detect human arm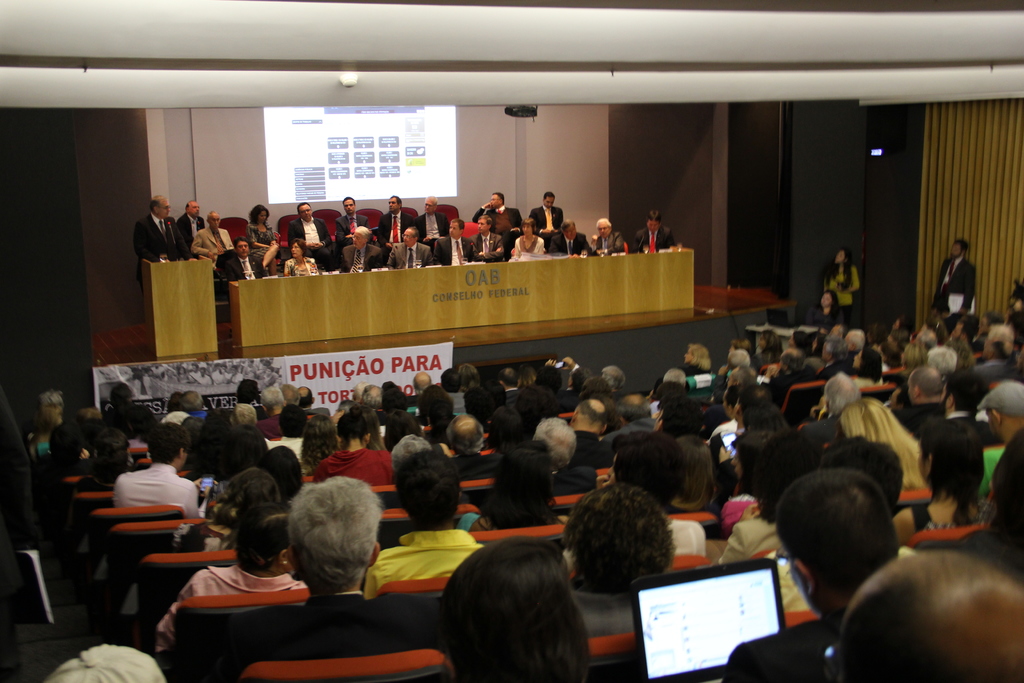
box=[337, 222, 371, 243]
